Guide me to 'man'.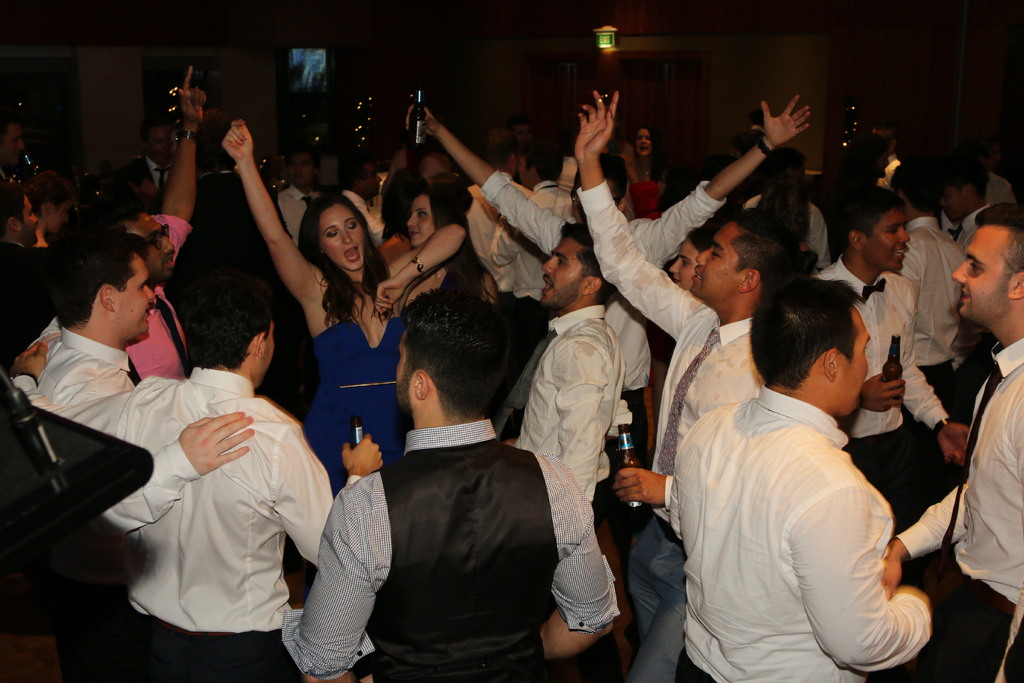
Guidance: rect(0, 192, 69, 317).
